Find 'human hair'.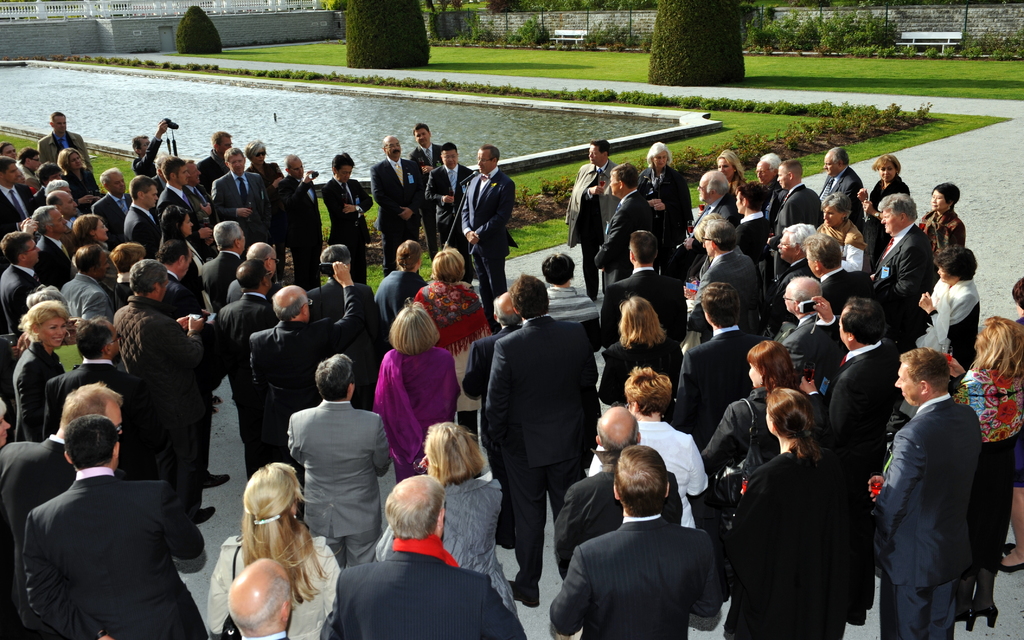
{"x1": 1012, "y1": 276, "x2": 1023, "y2": 310}.
